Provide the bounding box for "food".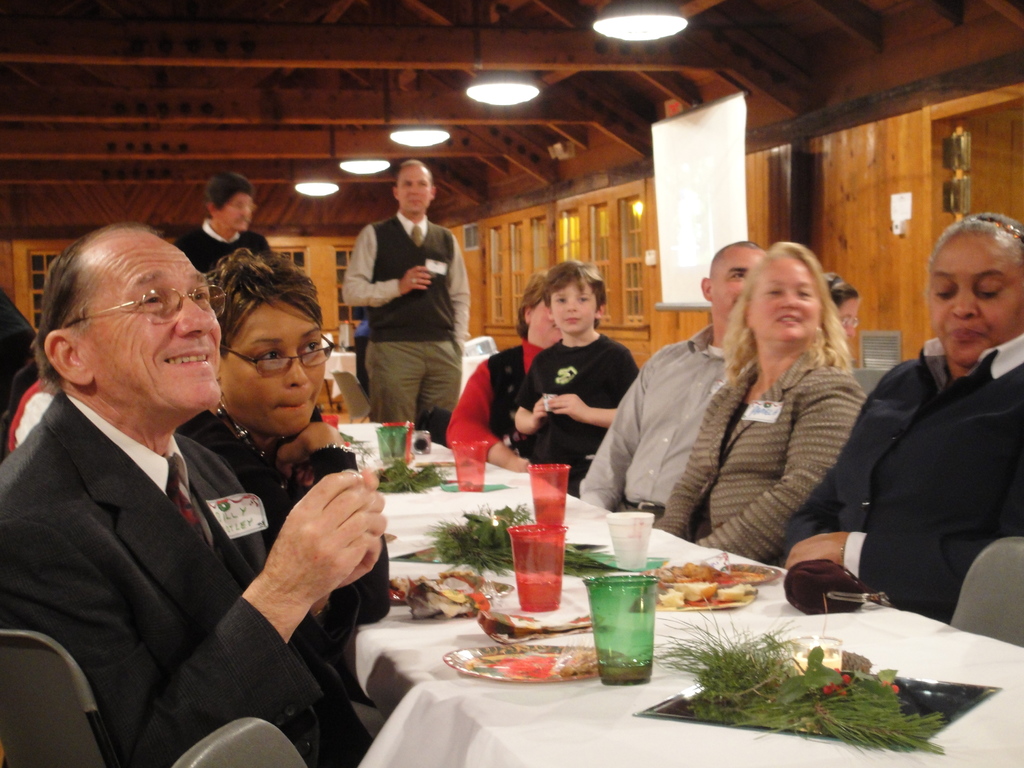
[386,570,486,620].
